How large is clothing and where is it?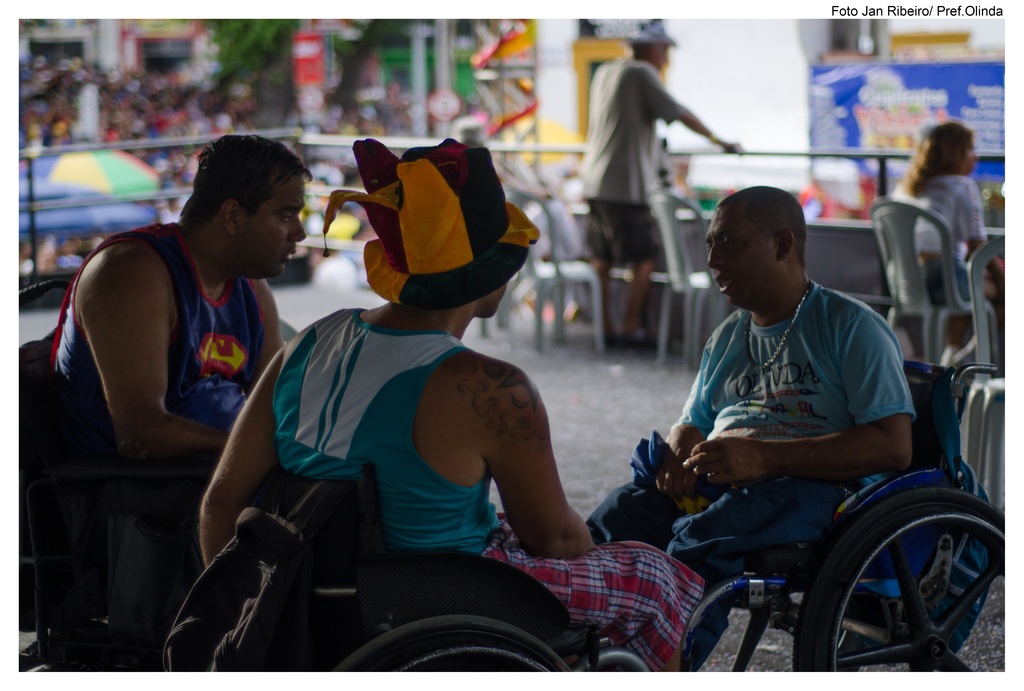
Bounding box: 586/275/912/676.
